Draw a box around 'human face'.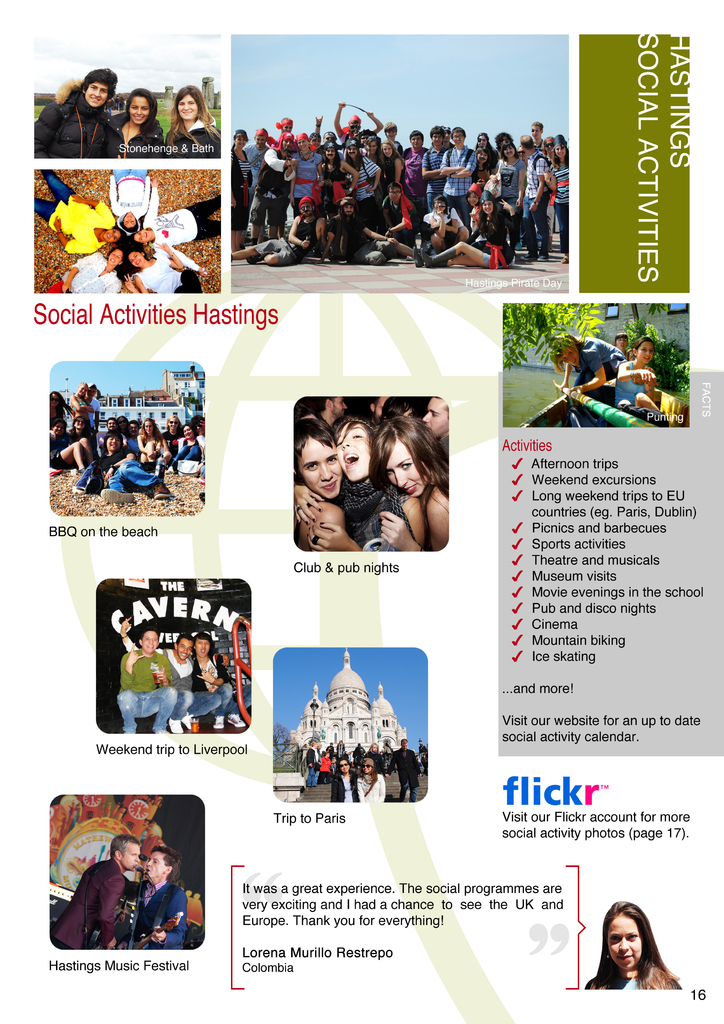
left=178, top=637, right=192, bottom=658.
